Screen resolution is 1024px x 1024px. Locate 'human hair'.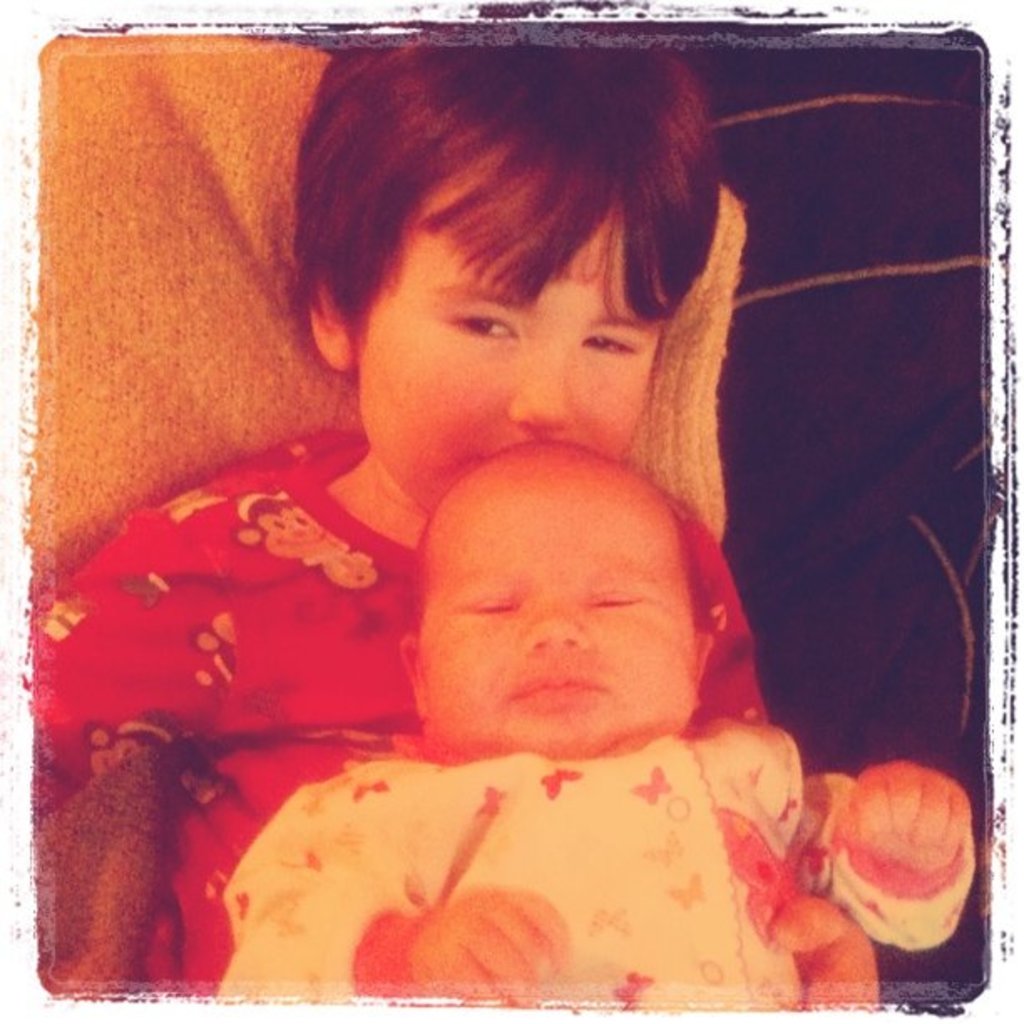
[269, 55, 728, 415].
